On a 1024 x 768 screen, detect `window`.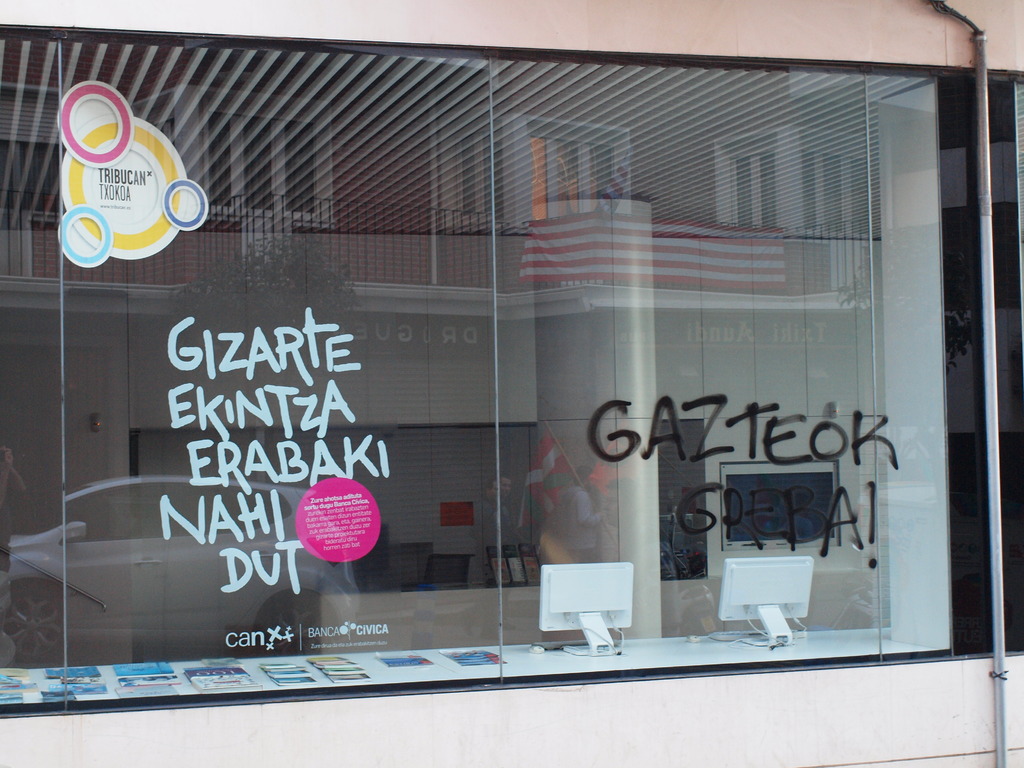
select_region(0, 17, 1023, 721).
